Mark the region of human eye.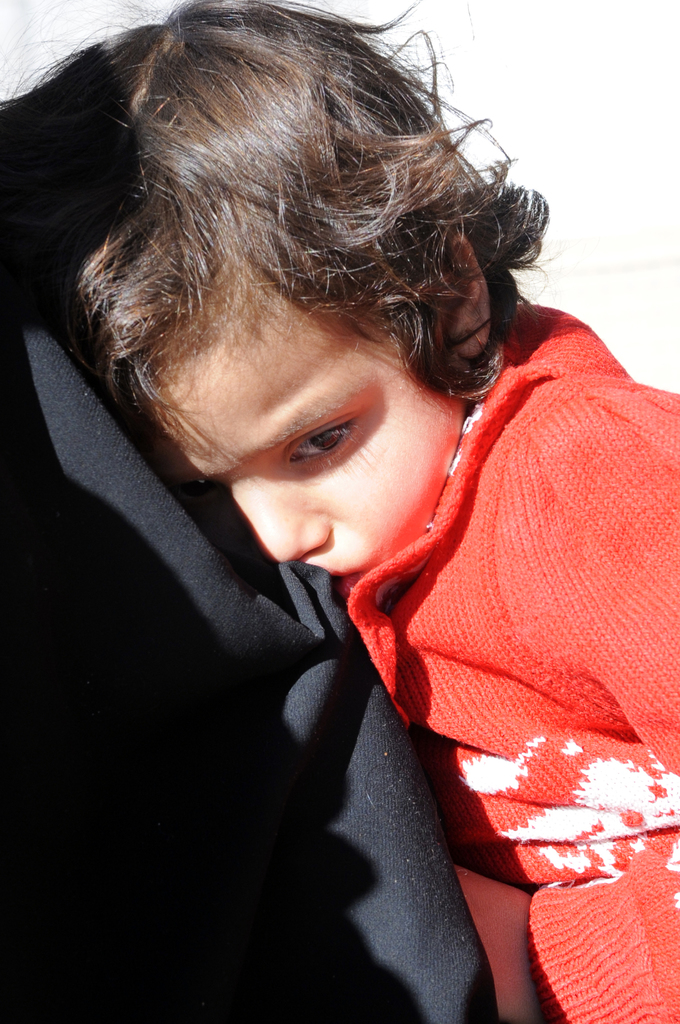
Region: locate(282, 404, 364, 468).
